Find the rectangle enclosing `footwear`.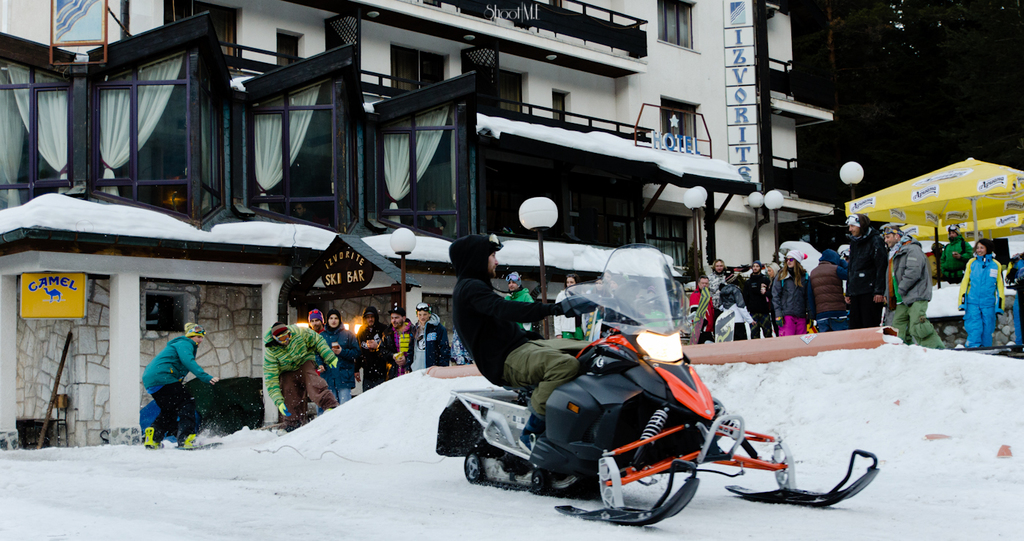
147, 441, 164, 449.
